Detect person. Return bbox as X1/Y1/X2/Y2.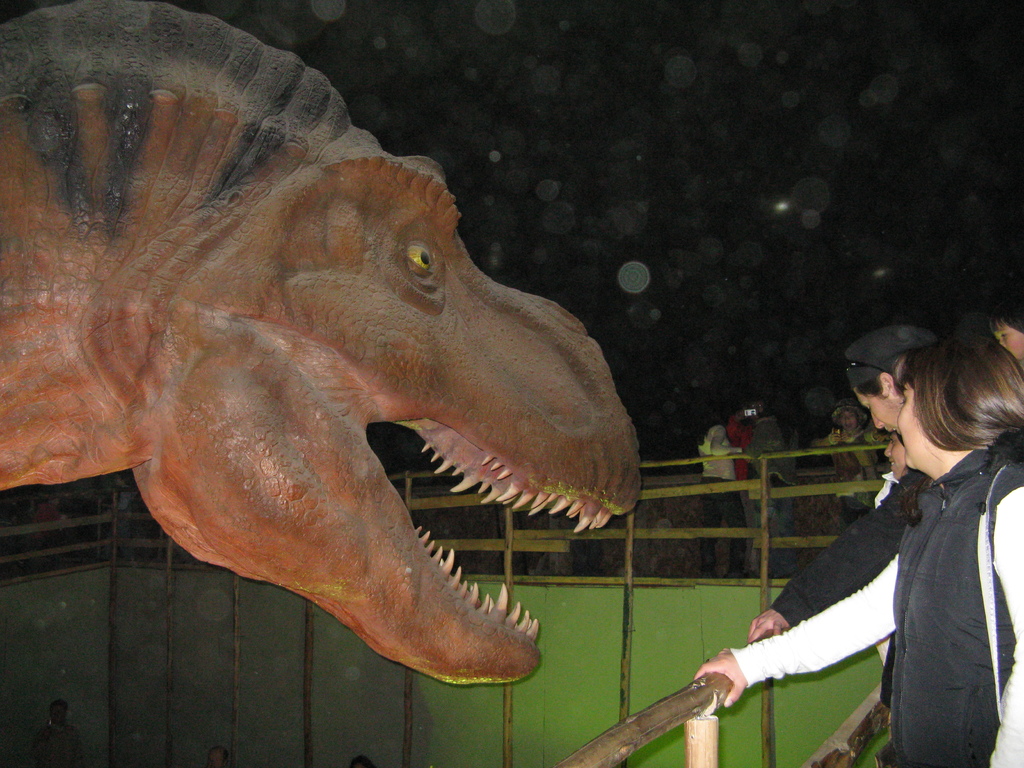
744/323/933/708.
